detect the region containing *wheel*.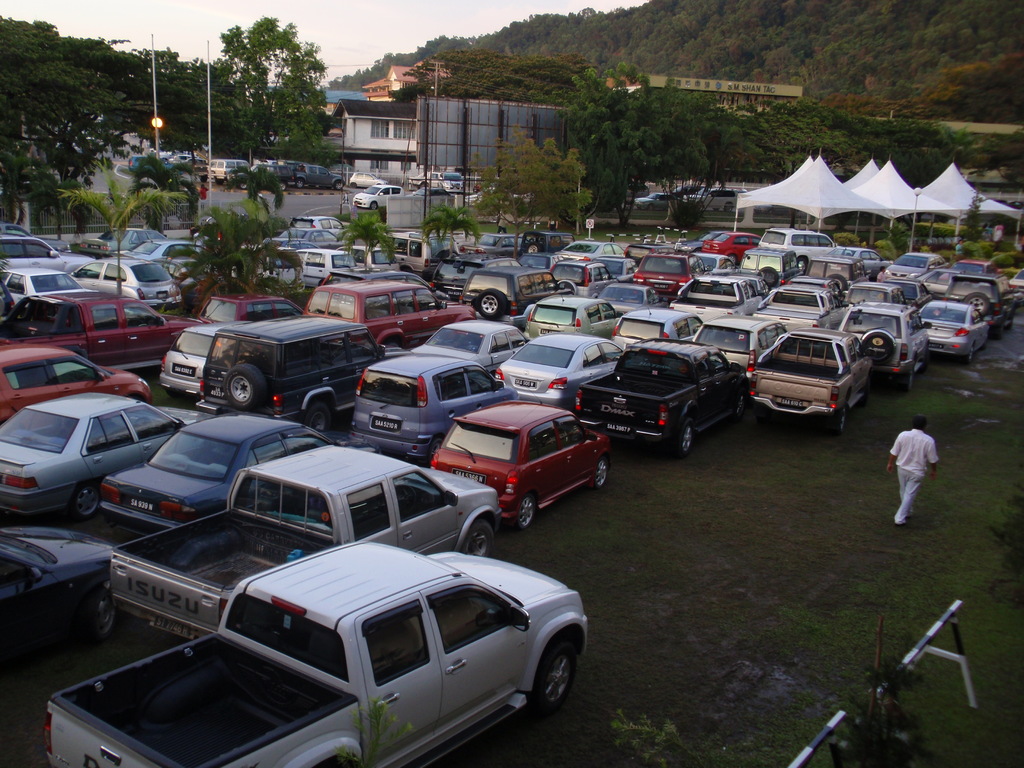
674 424 694 451.
